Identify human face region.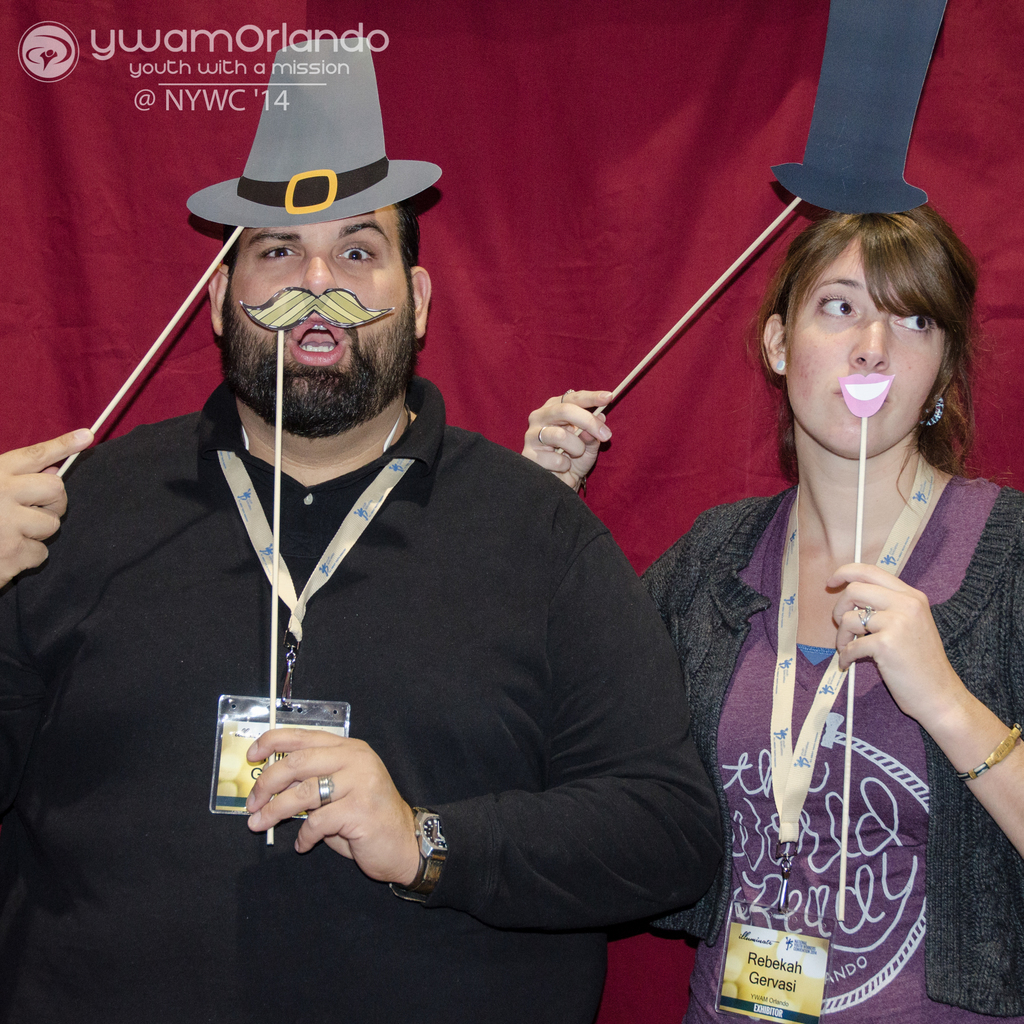
Region: 219/228/419/445.
